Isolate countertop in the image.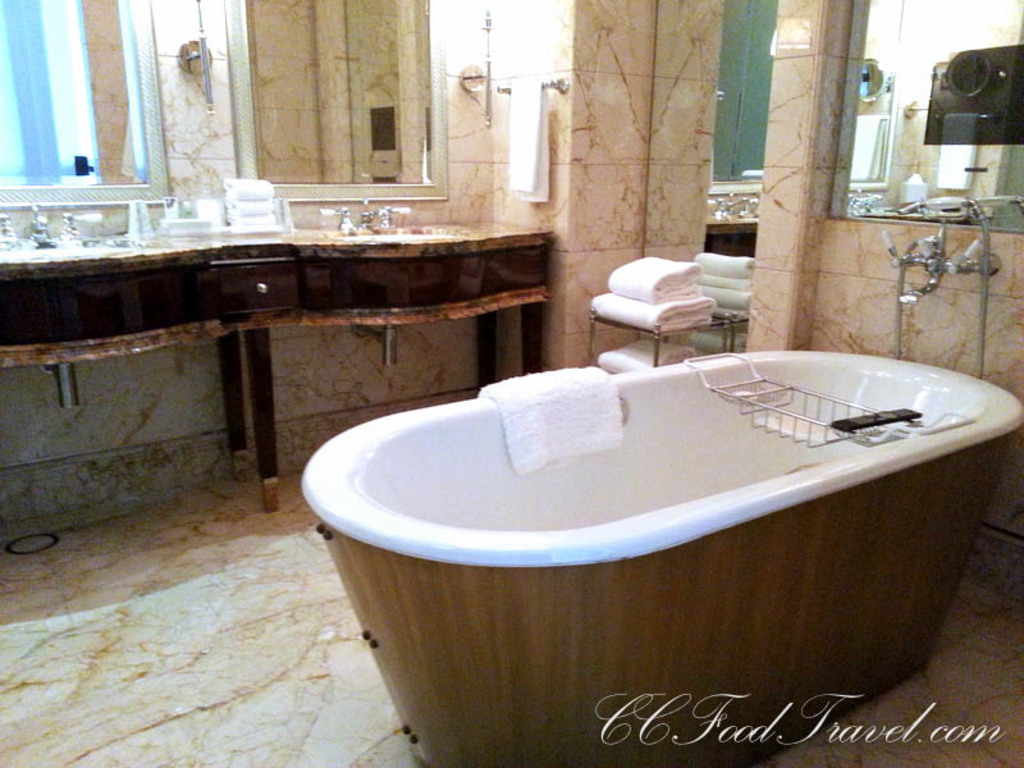
Isolated region: locate(0, 209, 559, 517).
